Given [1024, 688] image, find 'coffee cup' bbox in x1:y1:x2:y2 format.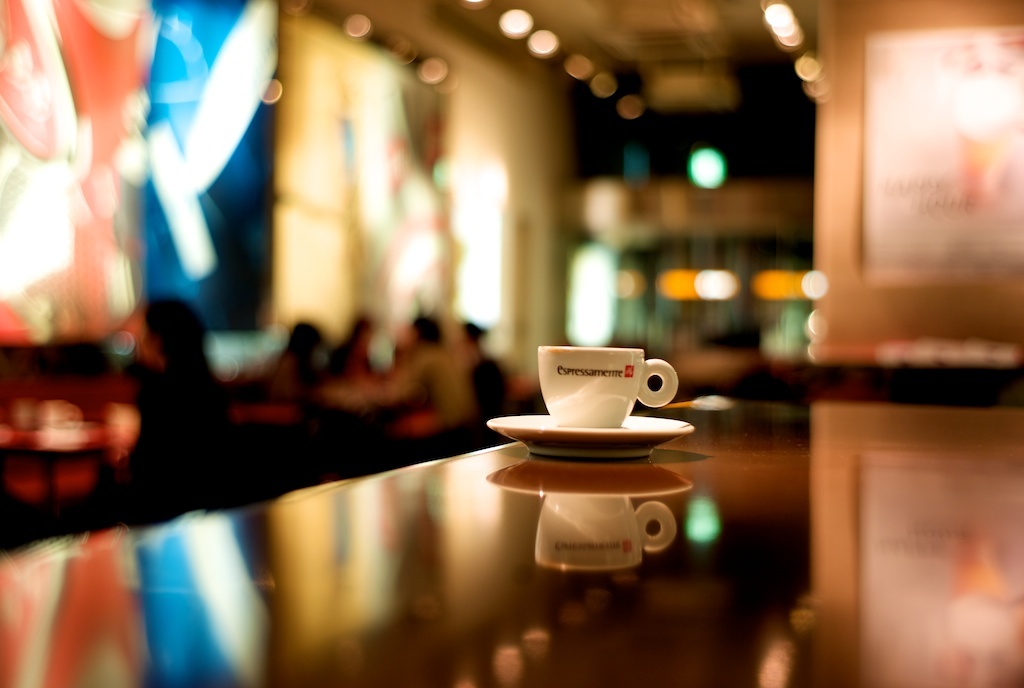
534:344:679:426.
